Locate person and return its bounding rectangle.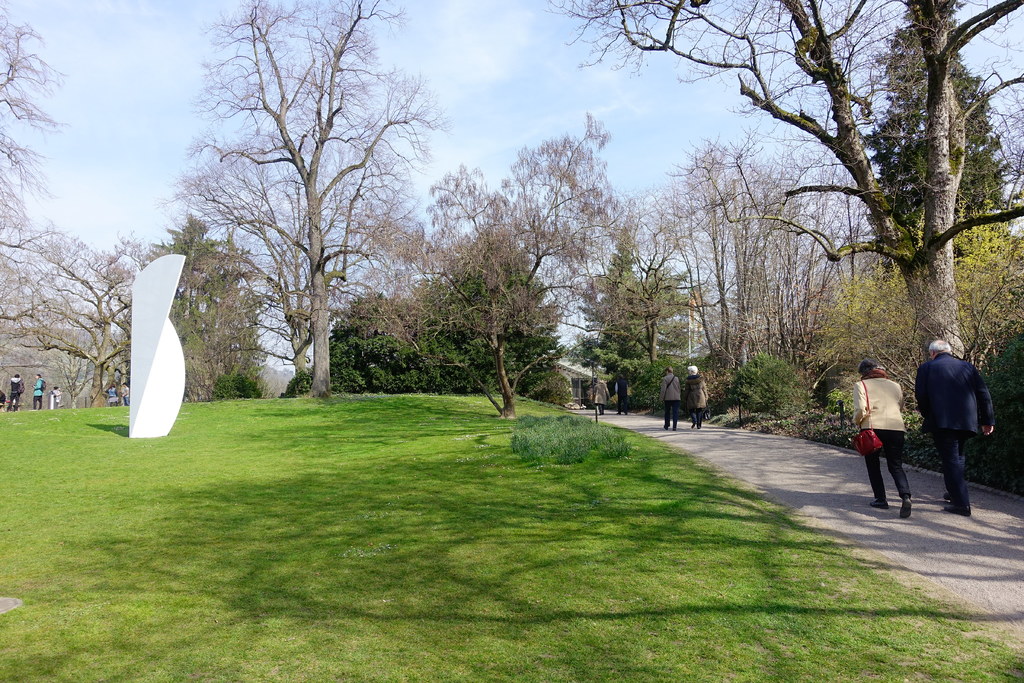
select_region(615, 374, 628, 416).
